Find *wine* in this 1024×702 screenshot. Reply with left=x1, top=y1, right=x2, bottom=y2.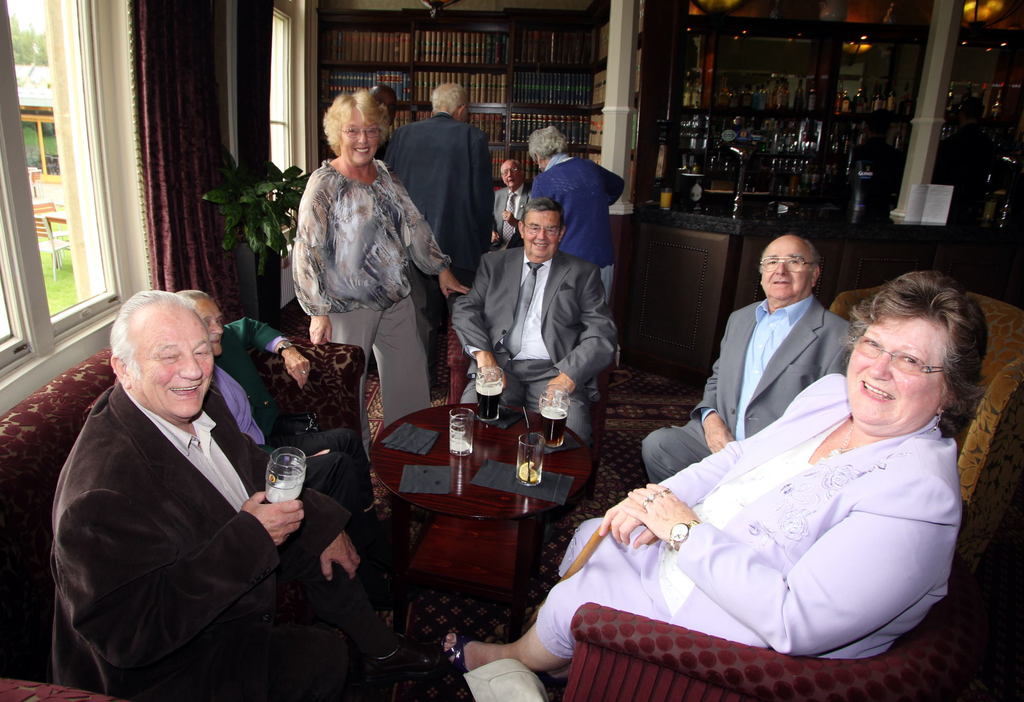
left=465, top=390, right=509, bottom=427.
